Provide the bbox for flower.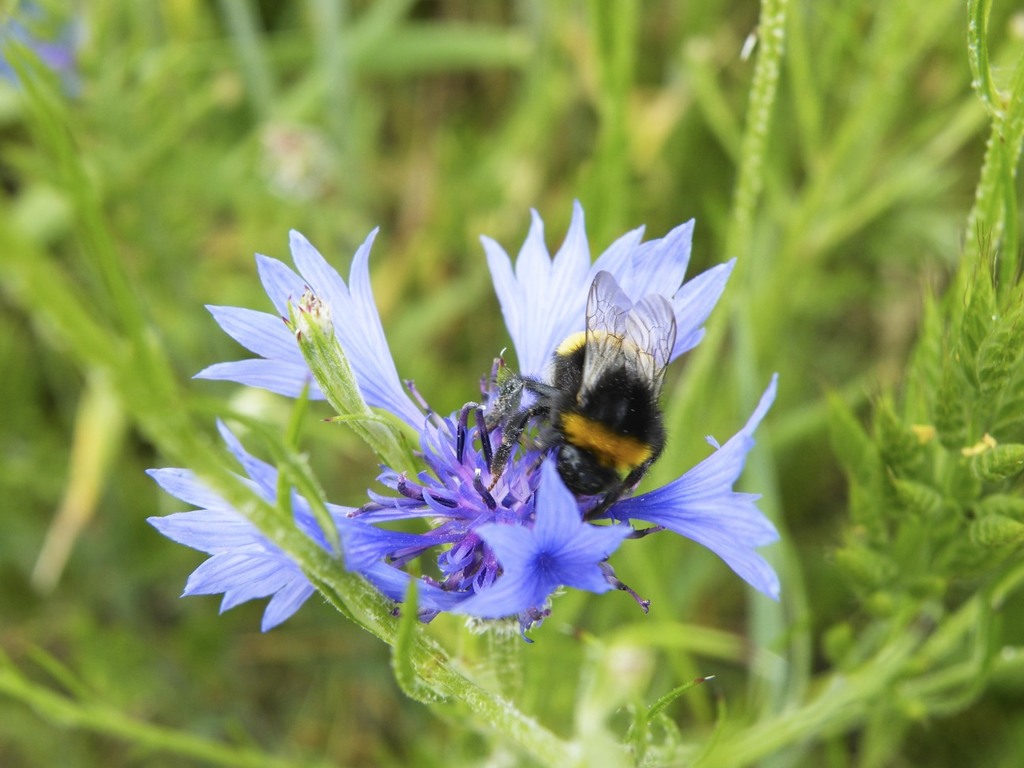
[146,416,462,638].
